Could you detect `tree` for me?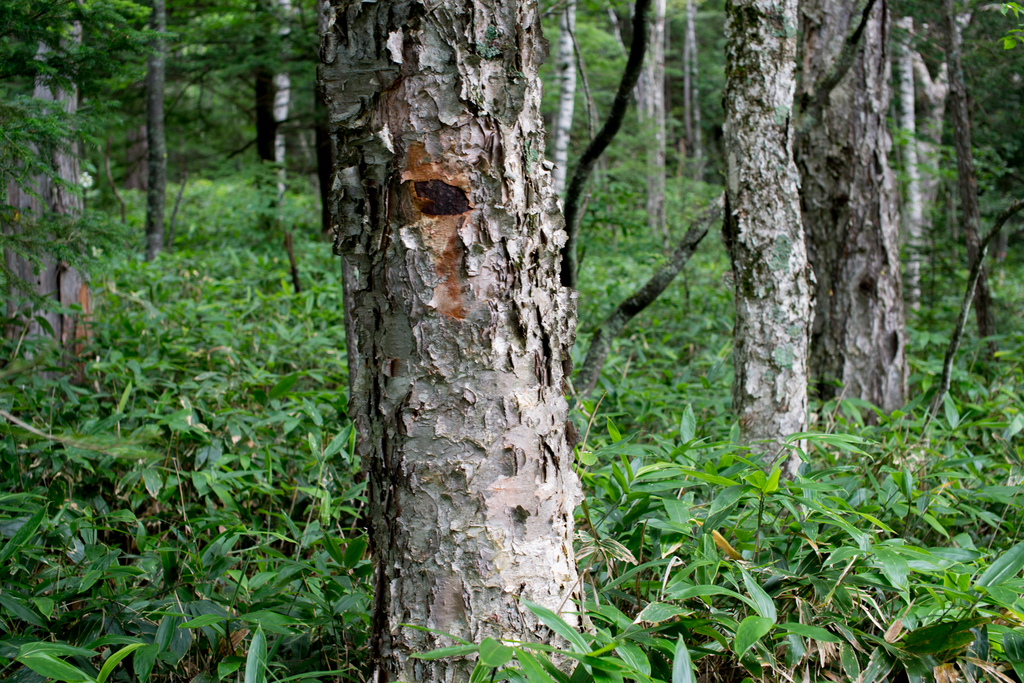
Detection result: 900, 0, 968, 294.
